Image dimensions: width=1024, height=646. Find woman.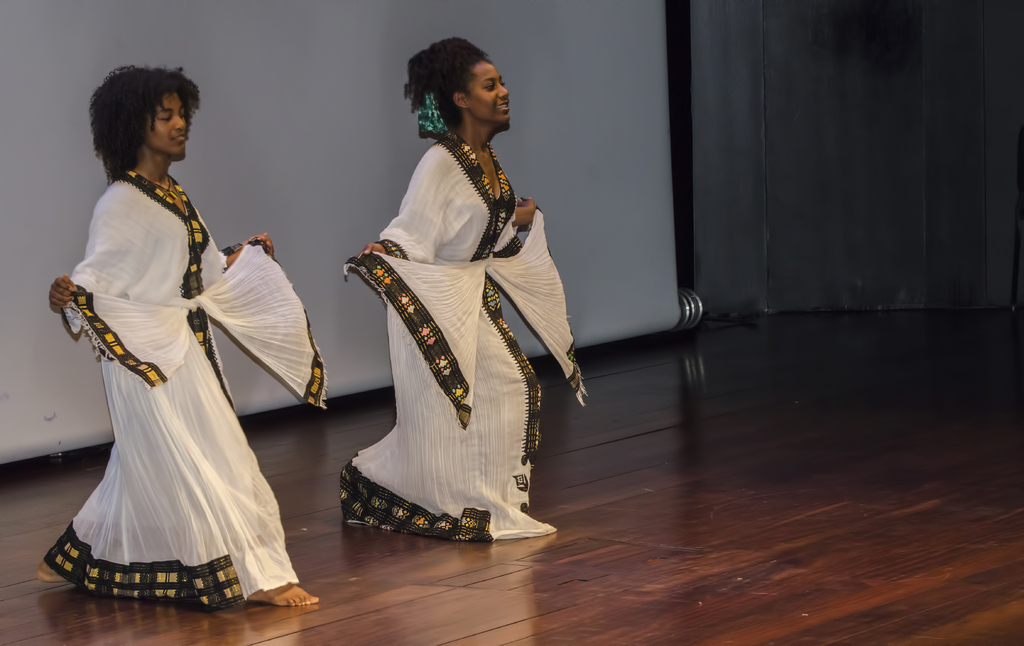
bbox=[344, 36, 532, 537].
